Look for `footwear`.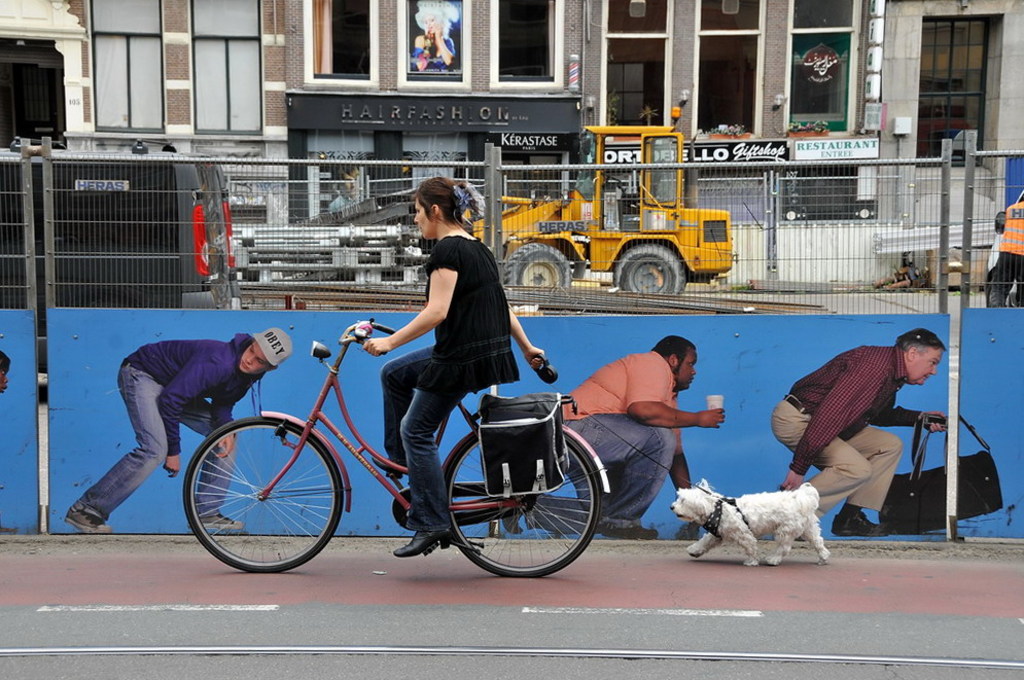
Found: x1=835 y1=504 x2=893 y2=542.
